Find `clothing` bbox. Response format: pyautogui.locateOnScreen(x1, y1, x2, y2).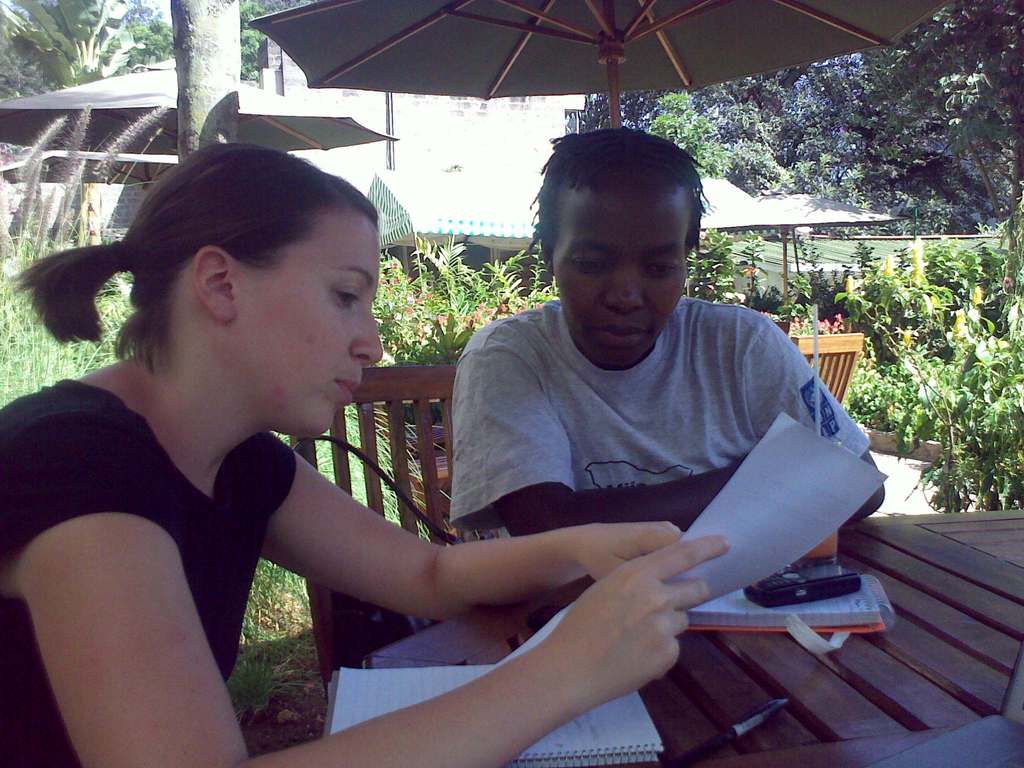
pyautogui.locateOnScreen(3, 363, 301, 767).
